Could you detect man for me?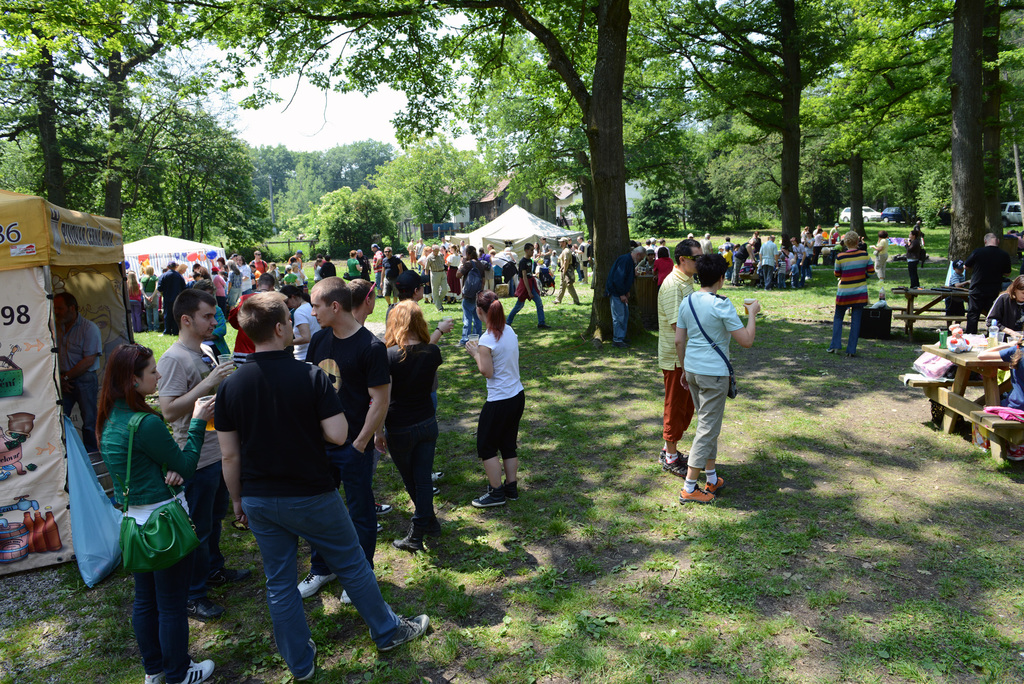
Detection result: <box>51,294,101,454</box>.
